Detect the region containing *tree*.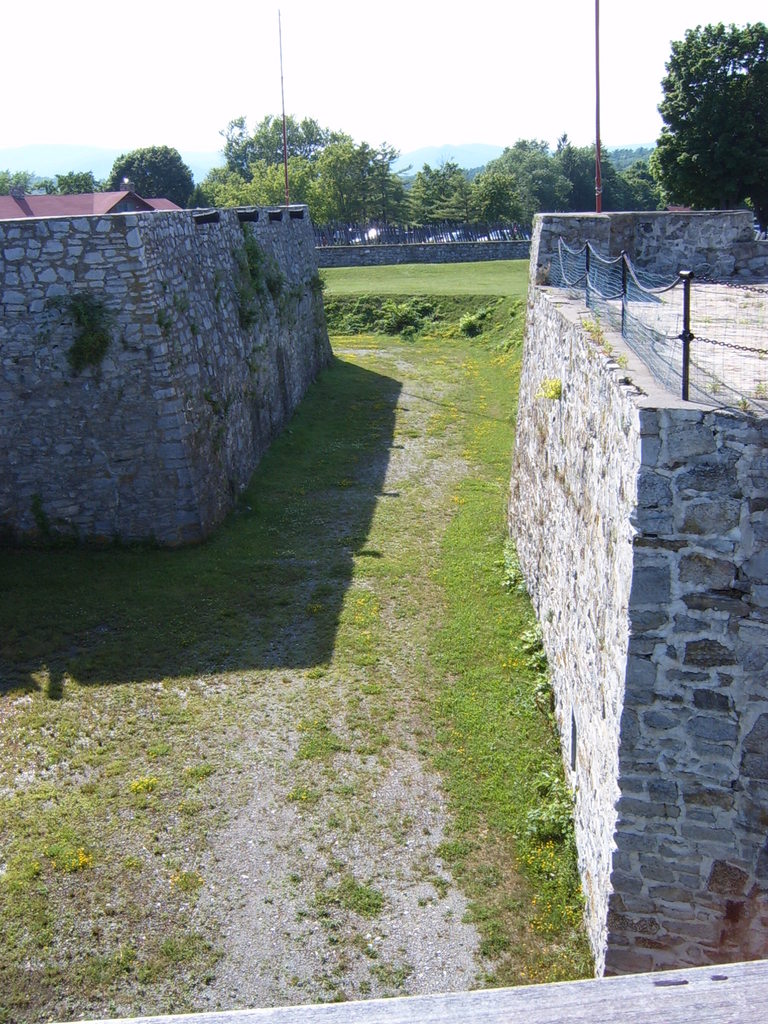
bbox=[652, 2, 767, 198].
